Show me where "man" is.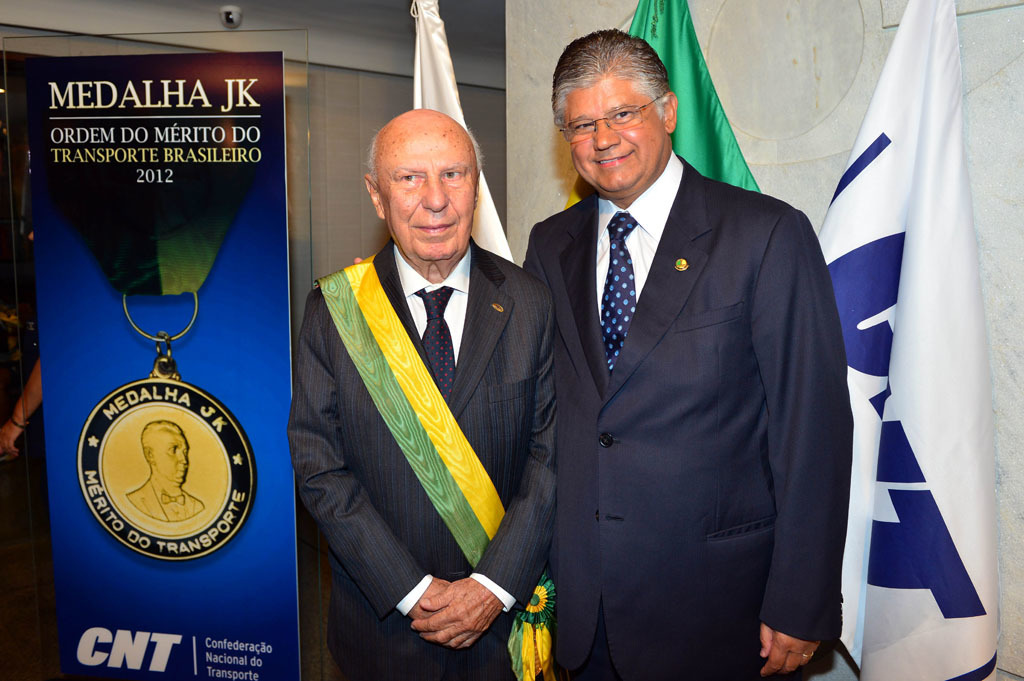
"man" is at (left=352, top=28, right=853, bottom=680).
